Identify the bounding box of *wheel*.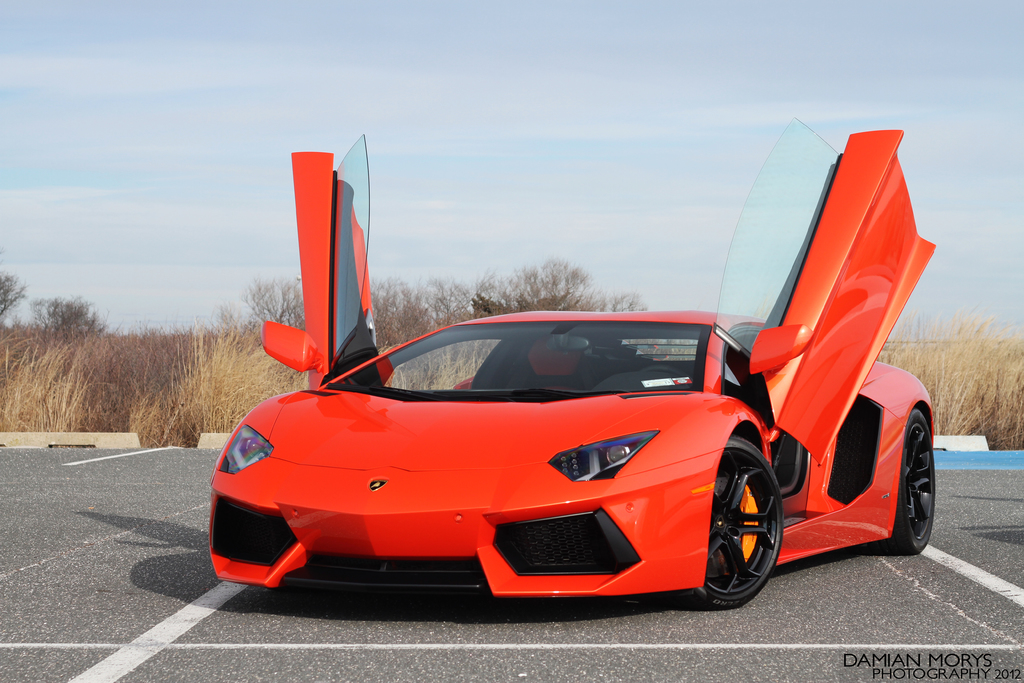
(699, 436, 785, 610).
